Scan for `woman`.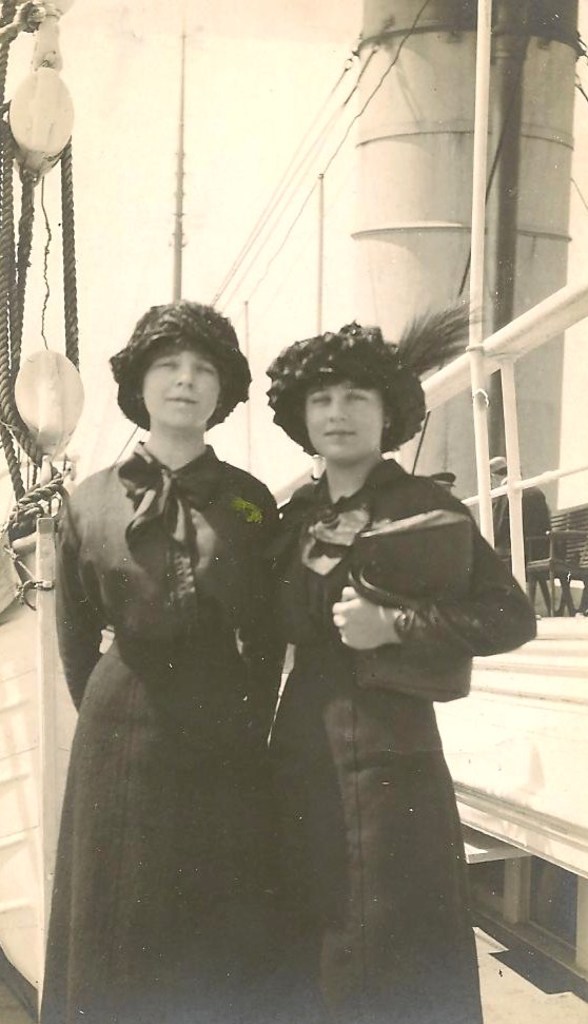
Scan result: 54:251:361:1016.
